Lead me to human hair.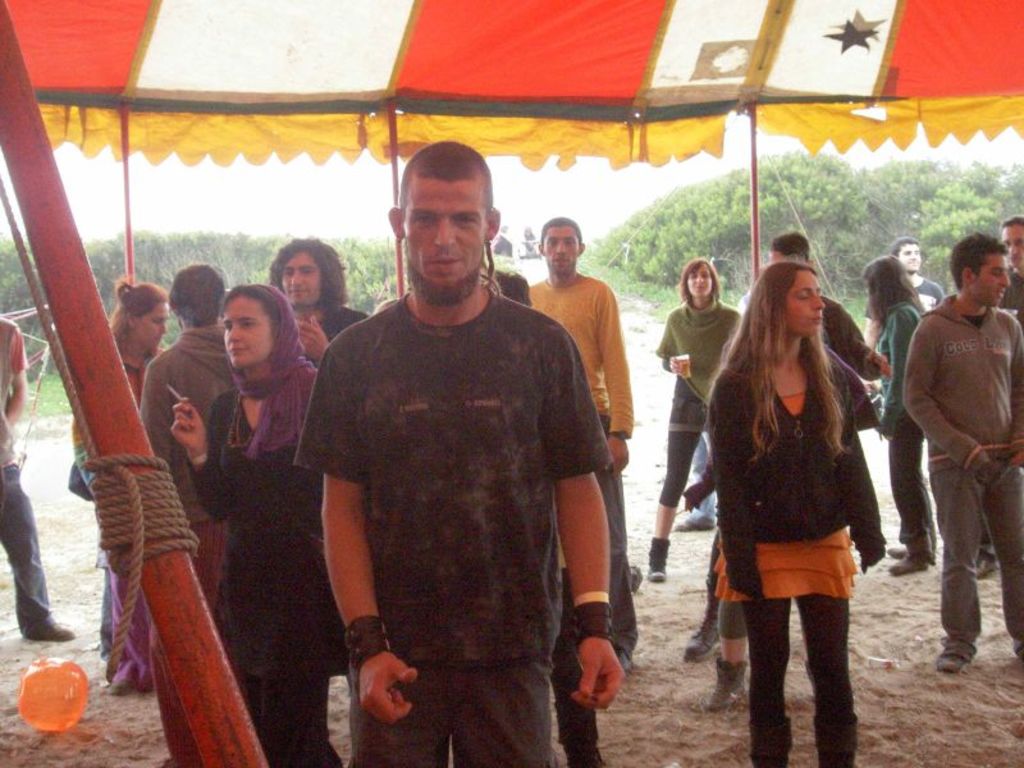
Lead to pyautogui.locateOnScreen(110, 278, 170, 346).
